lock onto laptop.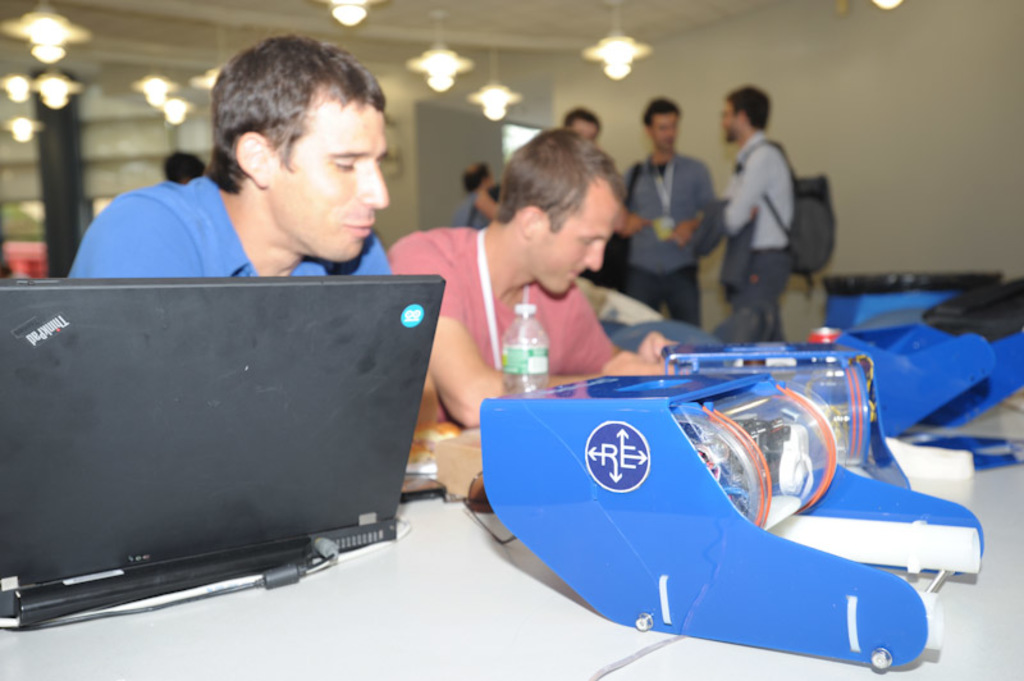
Locked: 0/265/451/648.
